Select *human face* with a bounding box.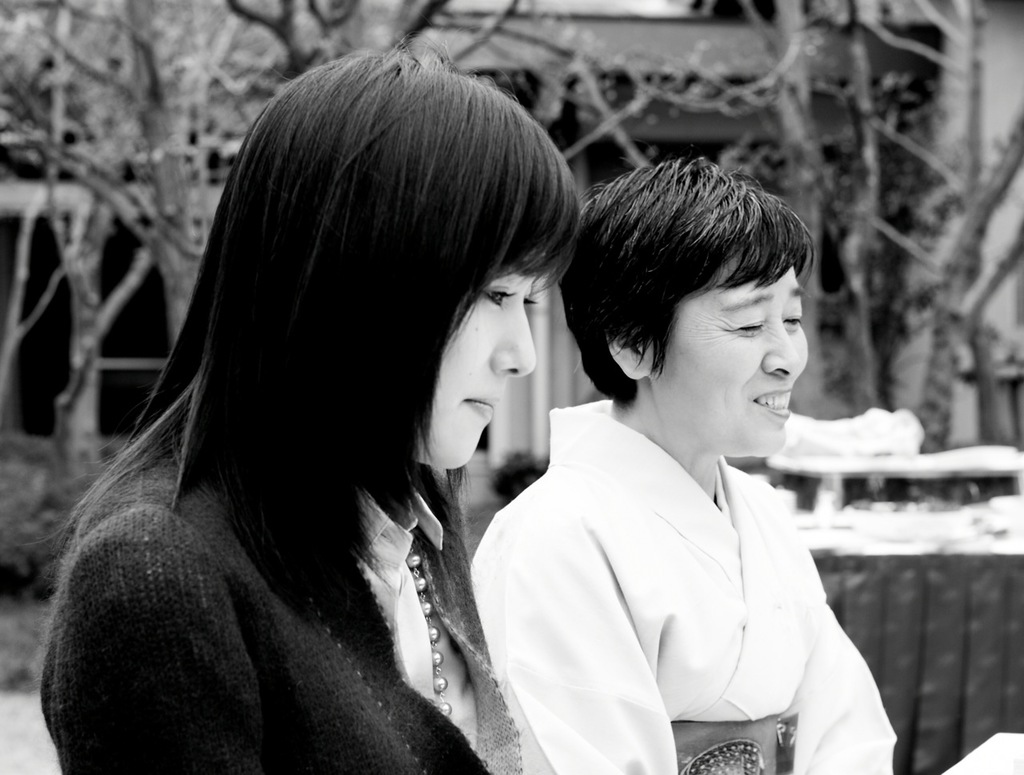
locate(421, 242, 558, 472).
